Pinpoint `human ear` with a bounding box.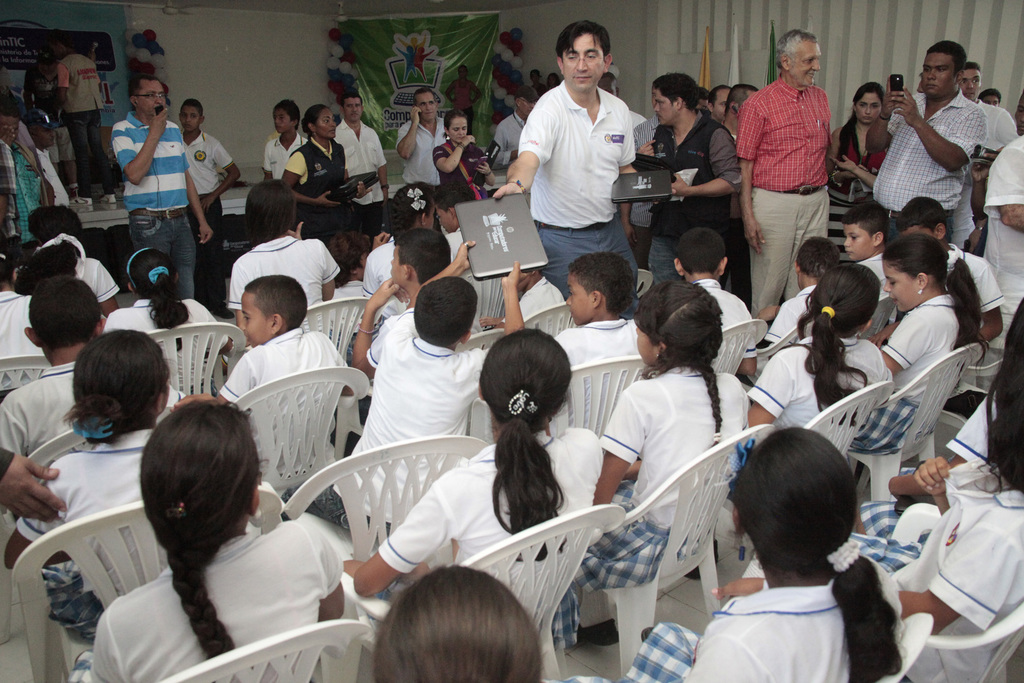
272,315,282,336.
